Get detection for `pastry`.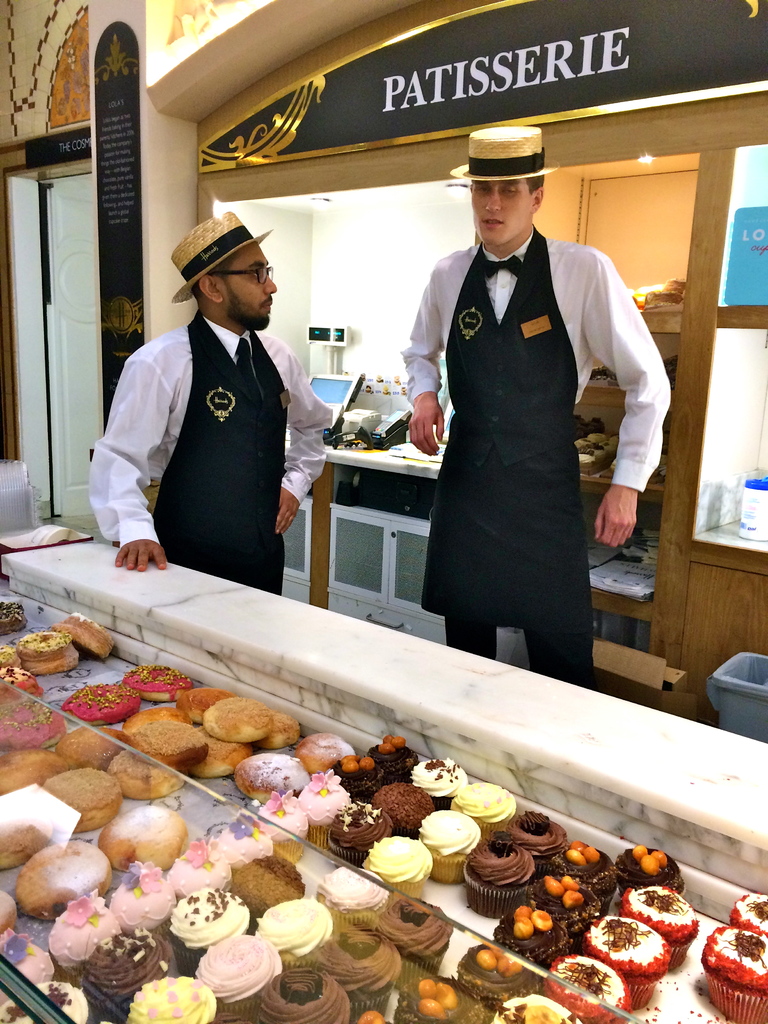
Detection: [321, 802, 394, 861].
